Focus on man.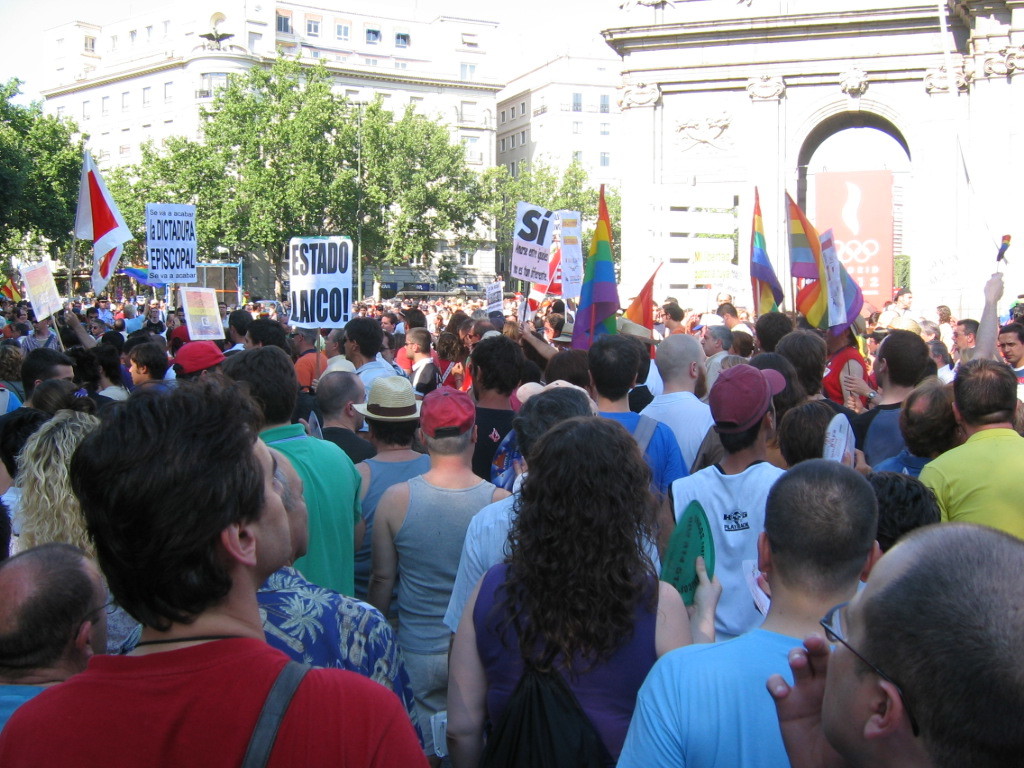
Focused at left=995, top=325, right=1023, bottom=422.
